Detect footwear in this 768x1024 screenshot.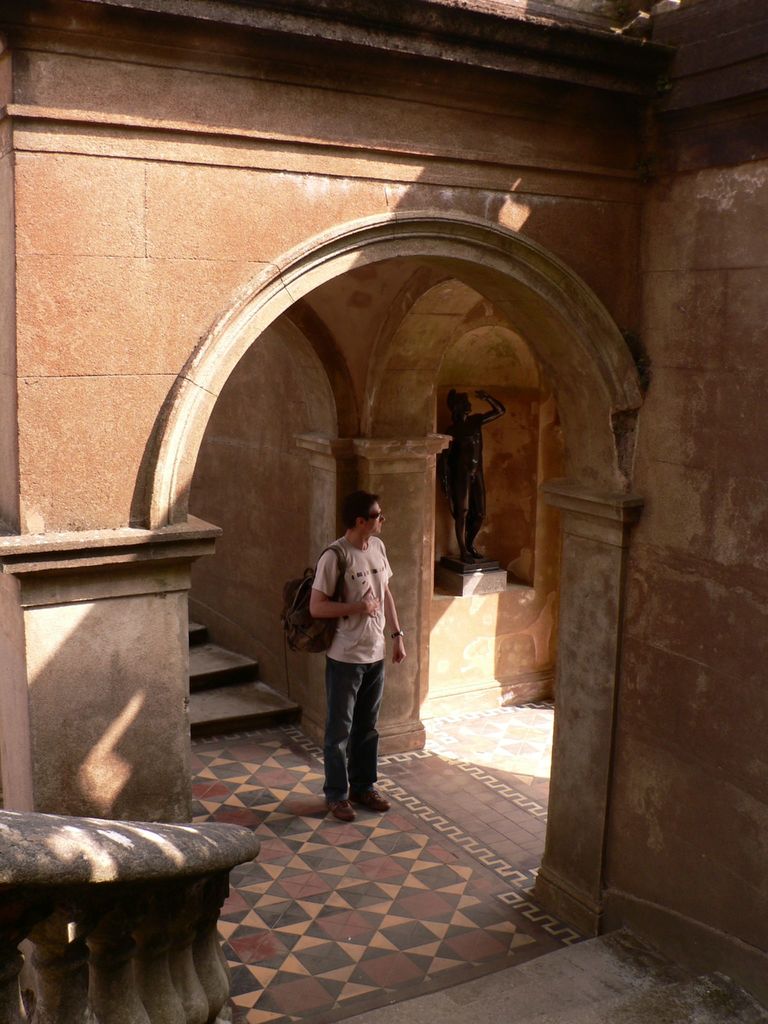
Detection: crop(343, 792, 390, 815).
